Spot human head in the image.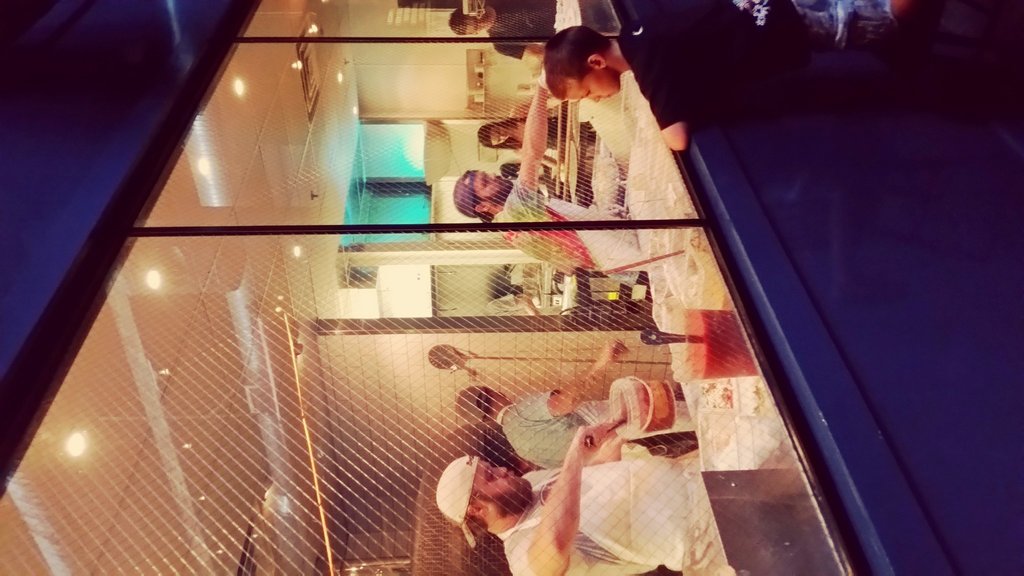
human head found at {"x1": 455, "y1": 386, "x2": 510, "y2": 424}.
